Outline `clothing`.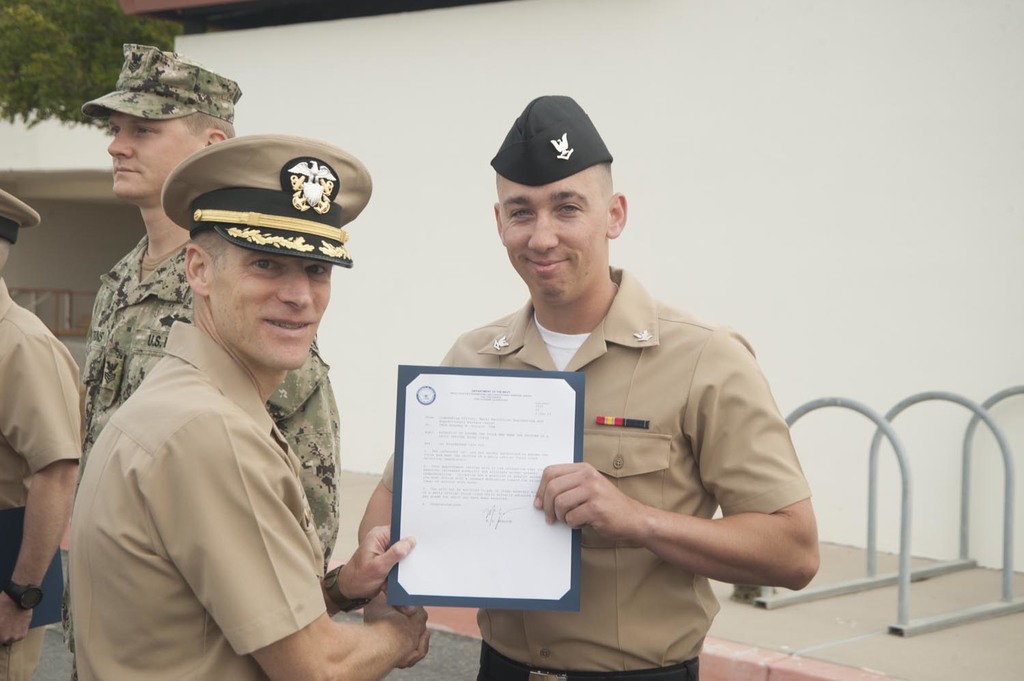
Outline: 382 266 811 680.
